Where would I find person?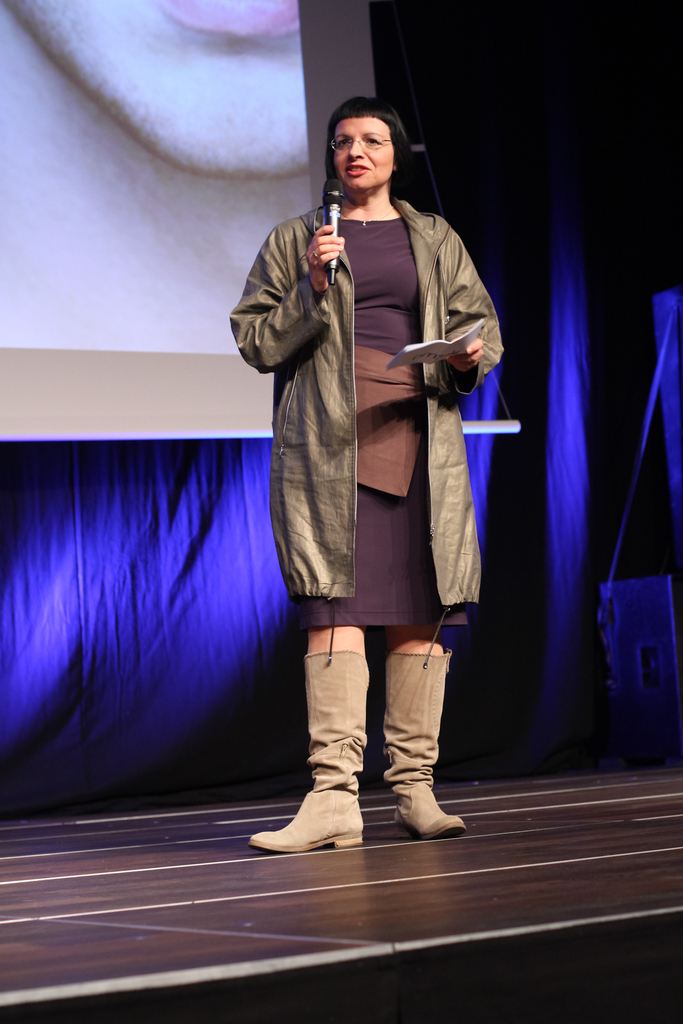
At {"left": 232, "top": 95, "right": 502, "bottom": 851}.
